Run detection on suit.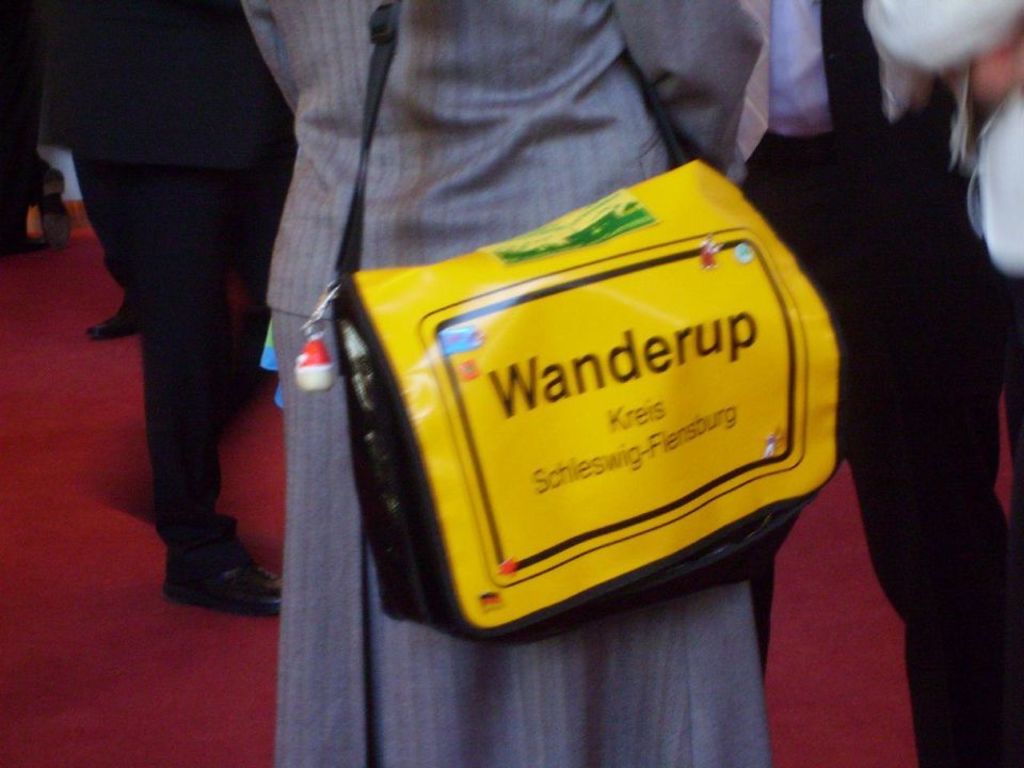
Result: box=[258, 0, 769, 320].
